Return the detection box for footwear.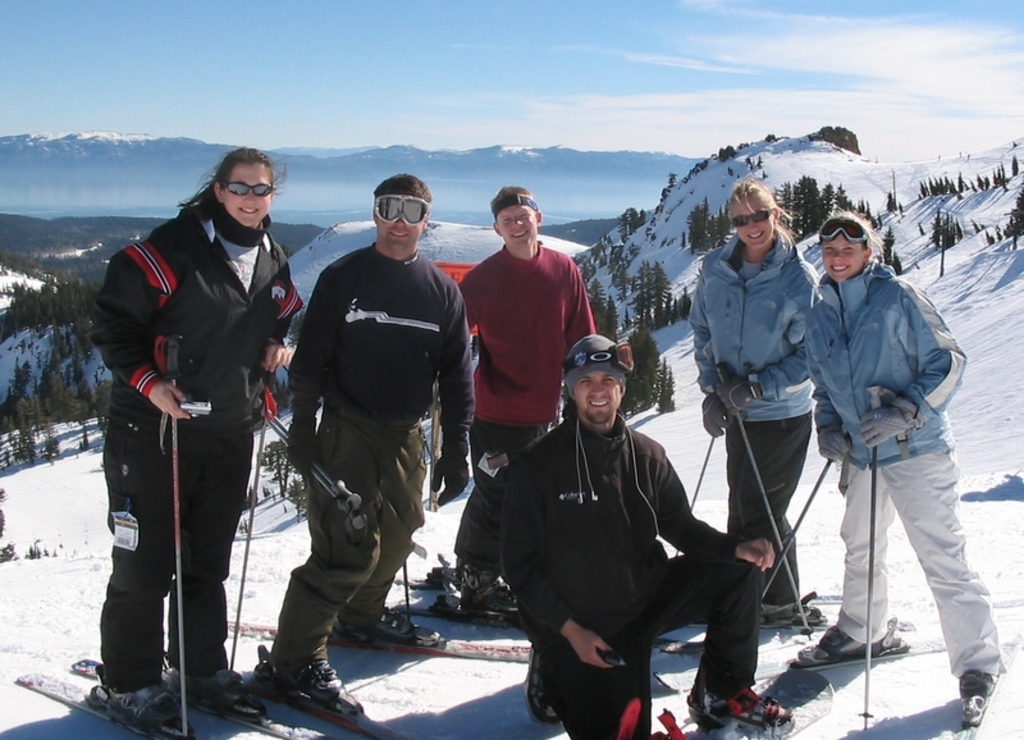
bbox=(954, 664, 996, 705).
